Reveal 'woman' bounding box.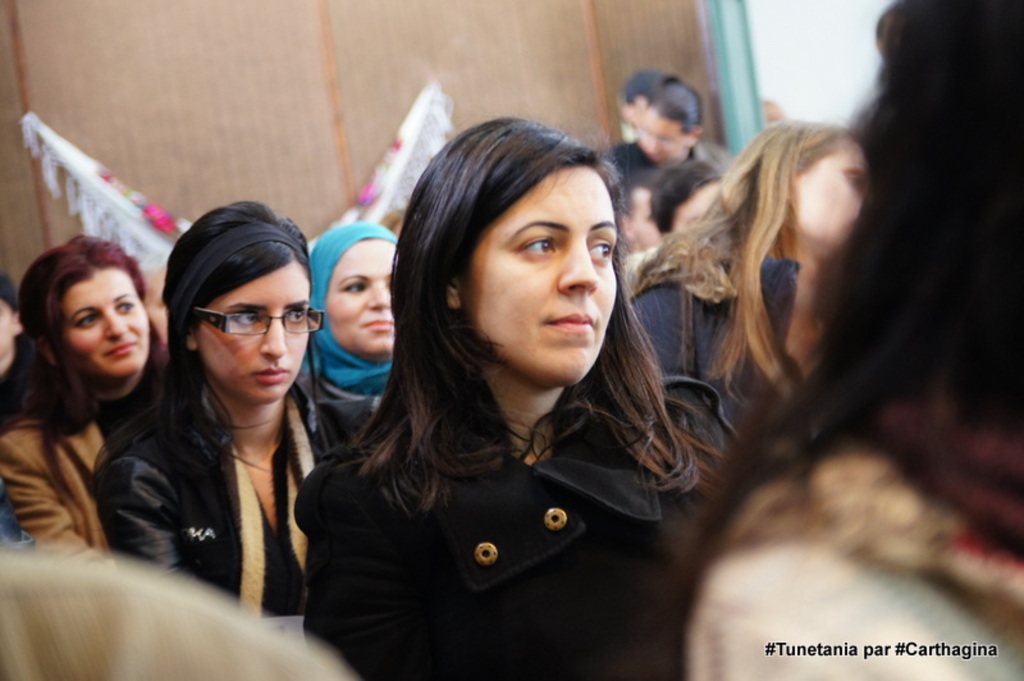
Revealed: pyautogui.locateOnScreen(0, 232, 169, 558).
